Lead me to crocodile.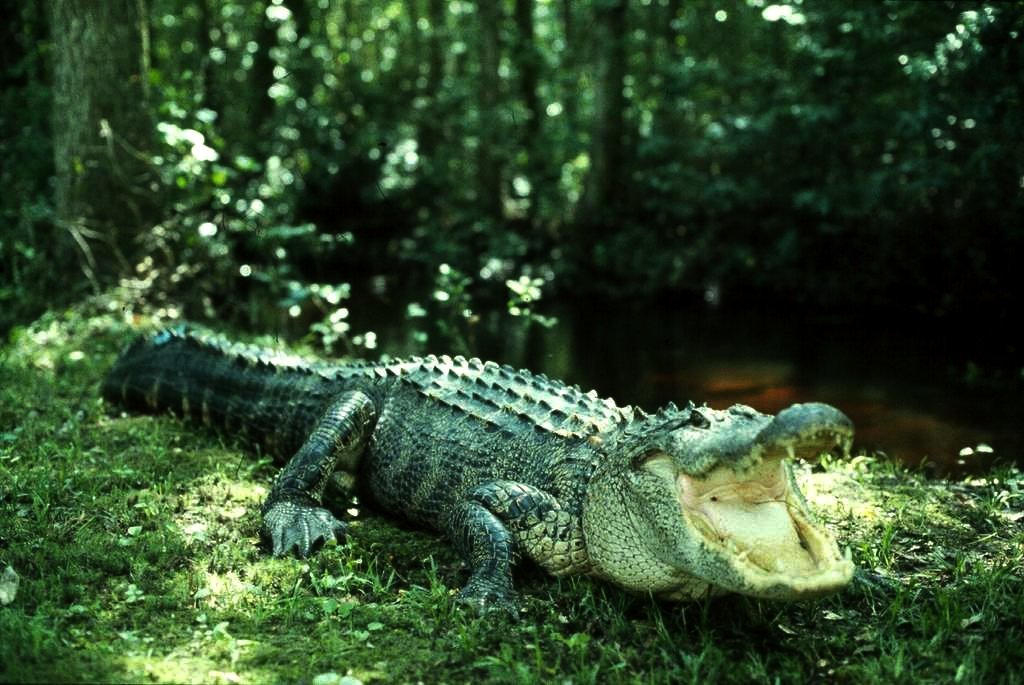
Lead to (left=98, top=333, right=859, bottom=599).
